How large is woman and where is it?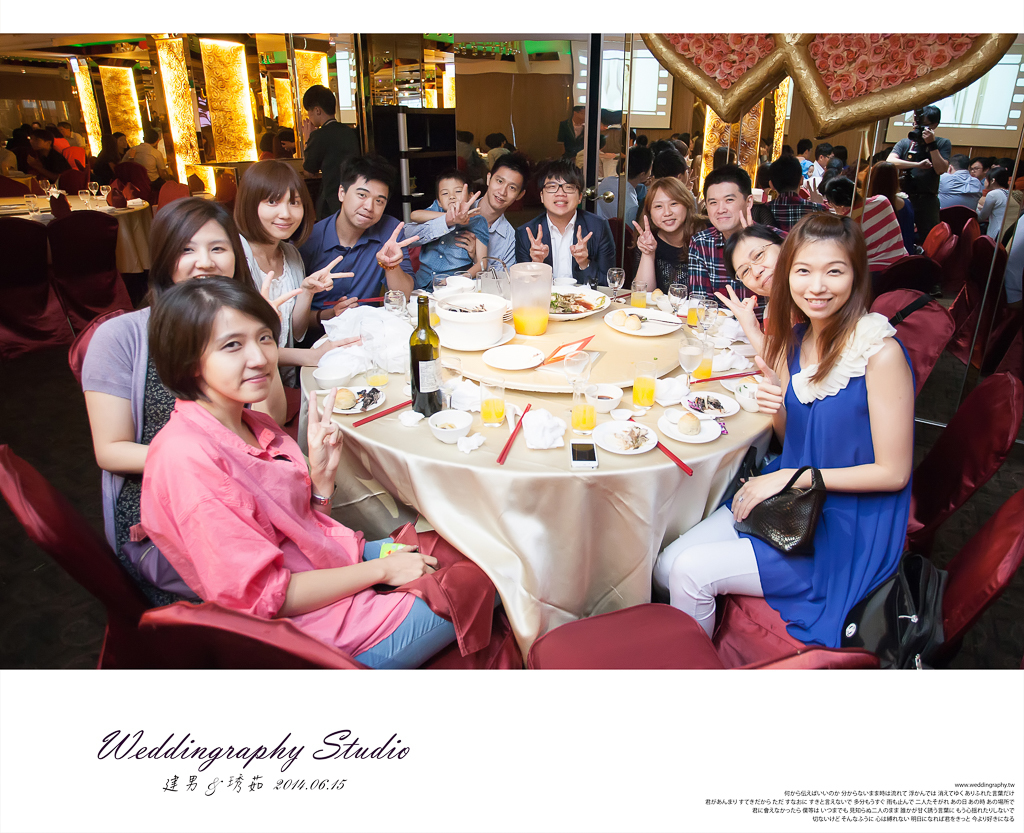
Bounding box: box=[715, 224, 809, 367].
